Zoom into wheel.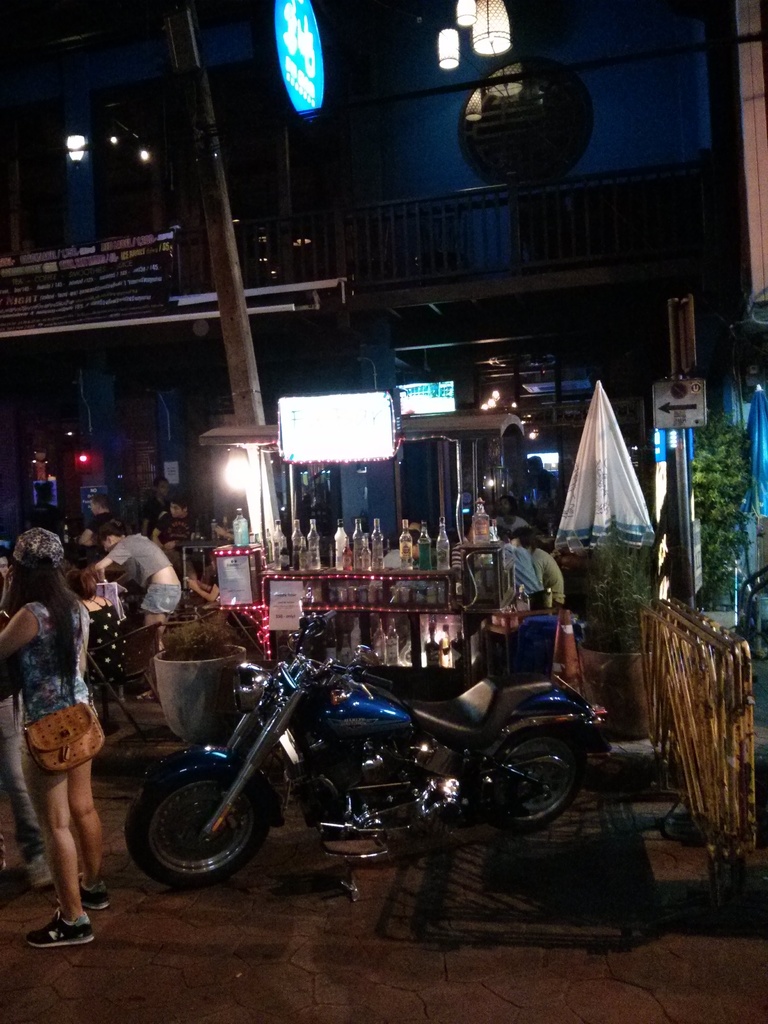
Zoom target: bbox(129, 747, 290, 892).
